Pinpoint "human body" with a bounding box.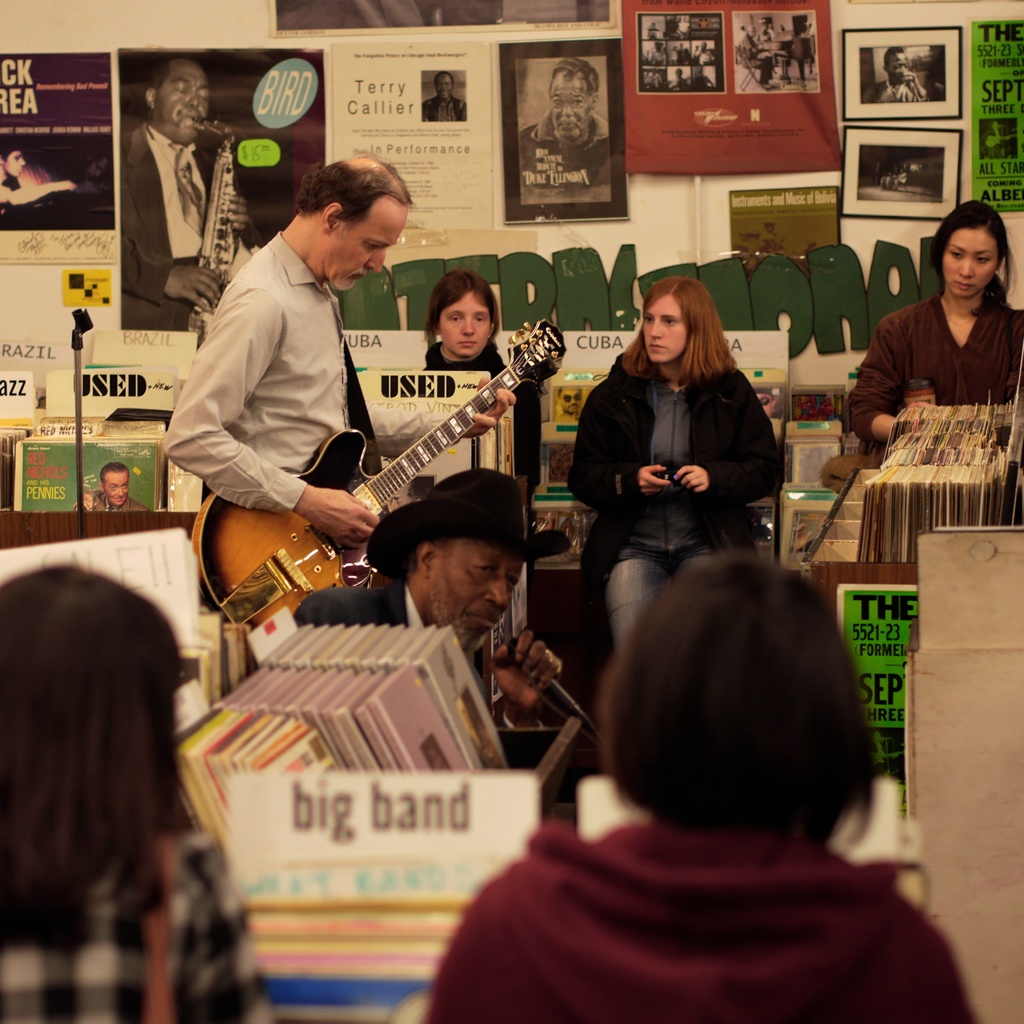
1:149:77:209.
